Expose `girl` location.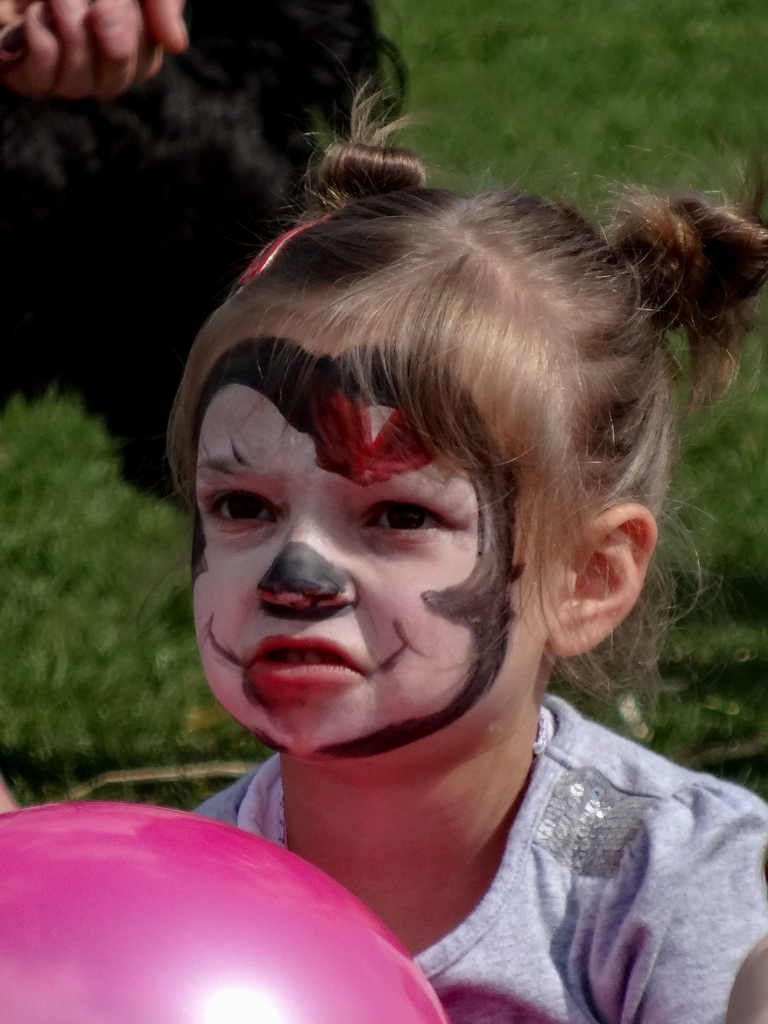
Exposed at bbox=[186, 73, 767, 1023].
